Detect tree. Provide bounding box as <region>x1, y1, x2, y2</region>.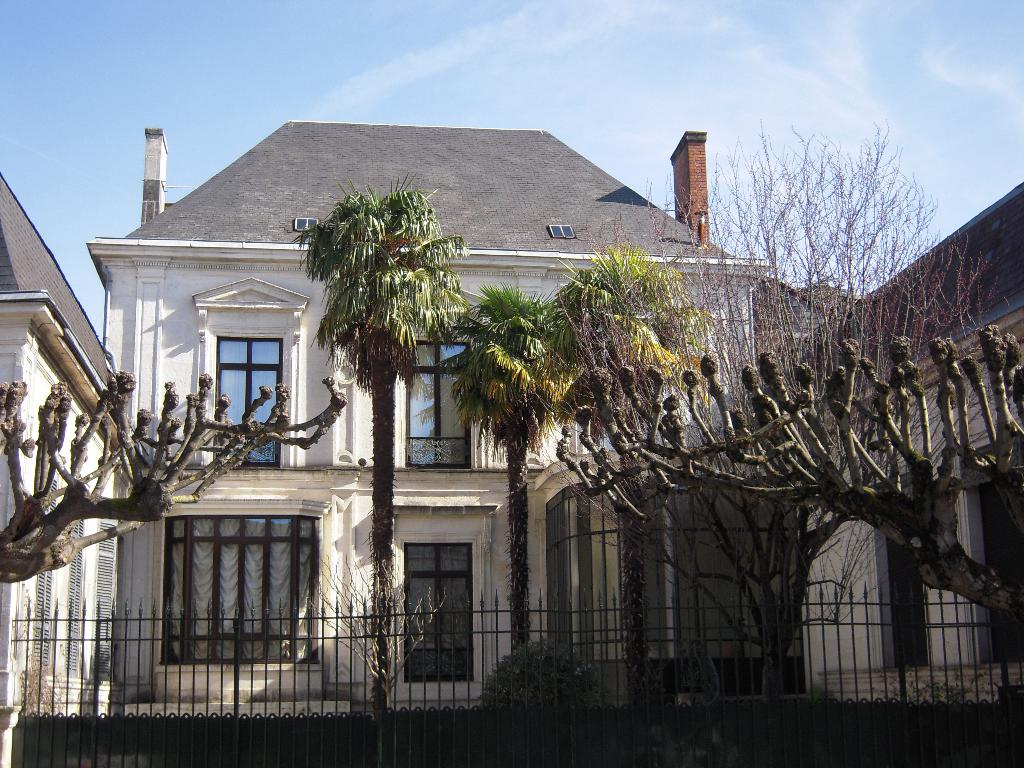
<region>289, 172, 467, 707</region>.
